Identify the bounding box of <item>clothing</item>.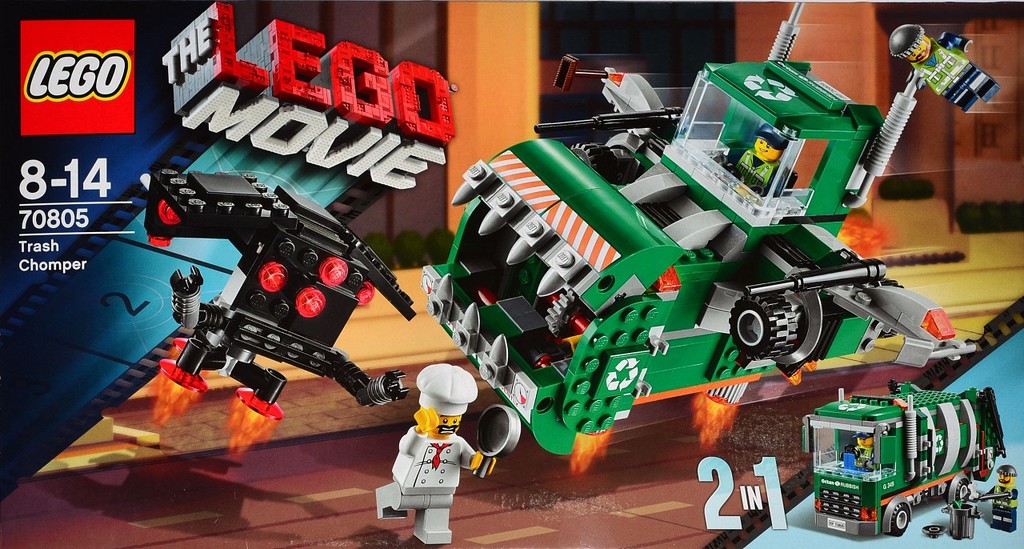
detection(912, 31, 971, 98).
